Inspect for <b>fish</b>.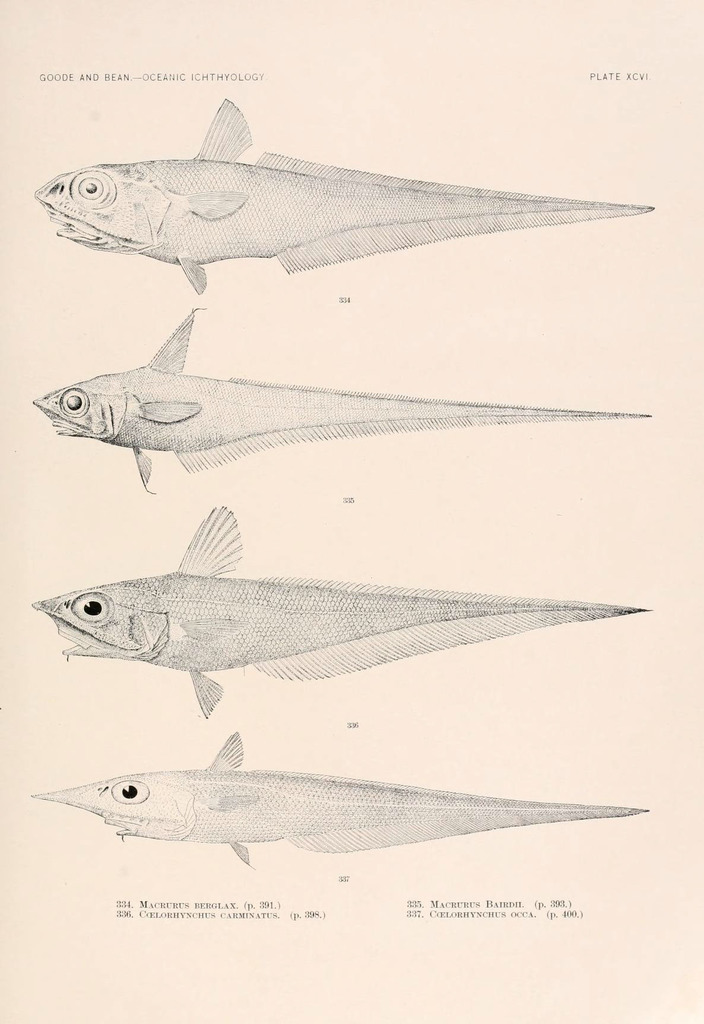
Inspection: select_region(26, 307, 646, 488).
